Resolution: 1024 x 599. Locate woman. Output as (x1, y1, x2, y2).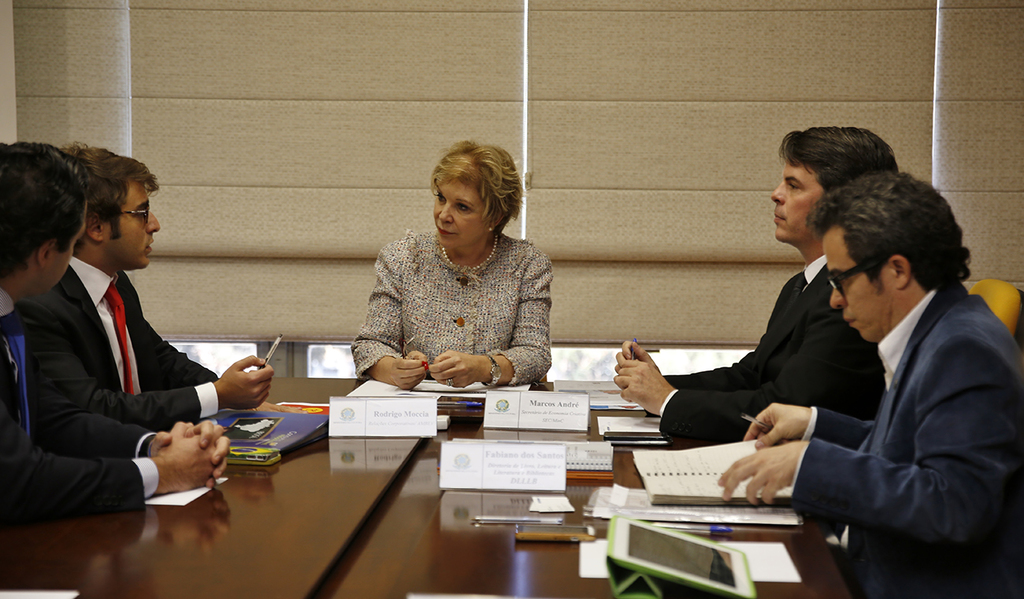
(345, 143, 562, 408).
